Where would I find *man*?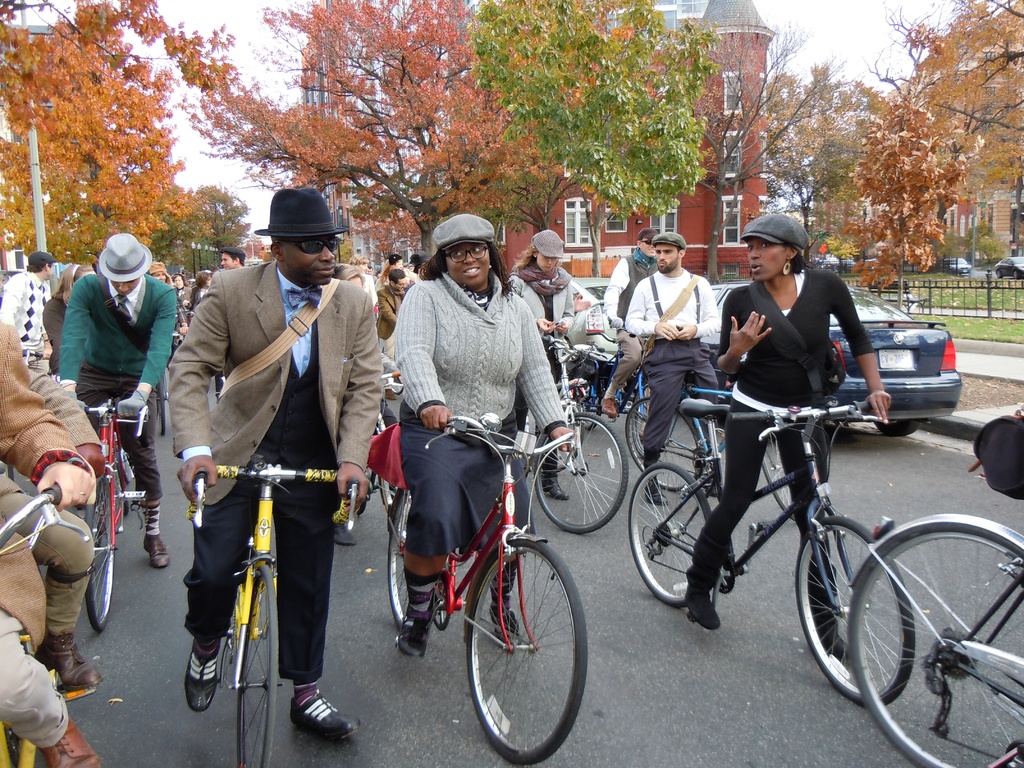
At <region>215, 246, 248, 271</region>.
